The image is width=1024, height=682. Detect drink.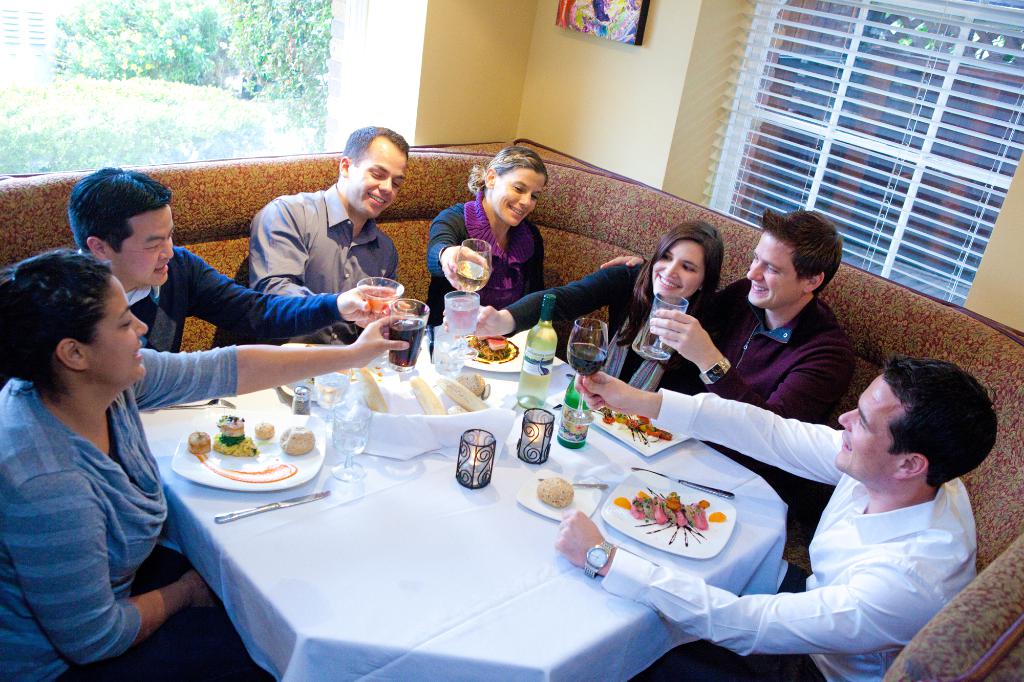
Detection: left=362, top=288, right=397, bottom=315.
